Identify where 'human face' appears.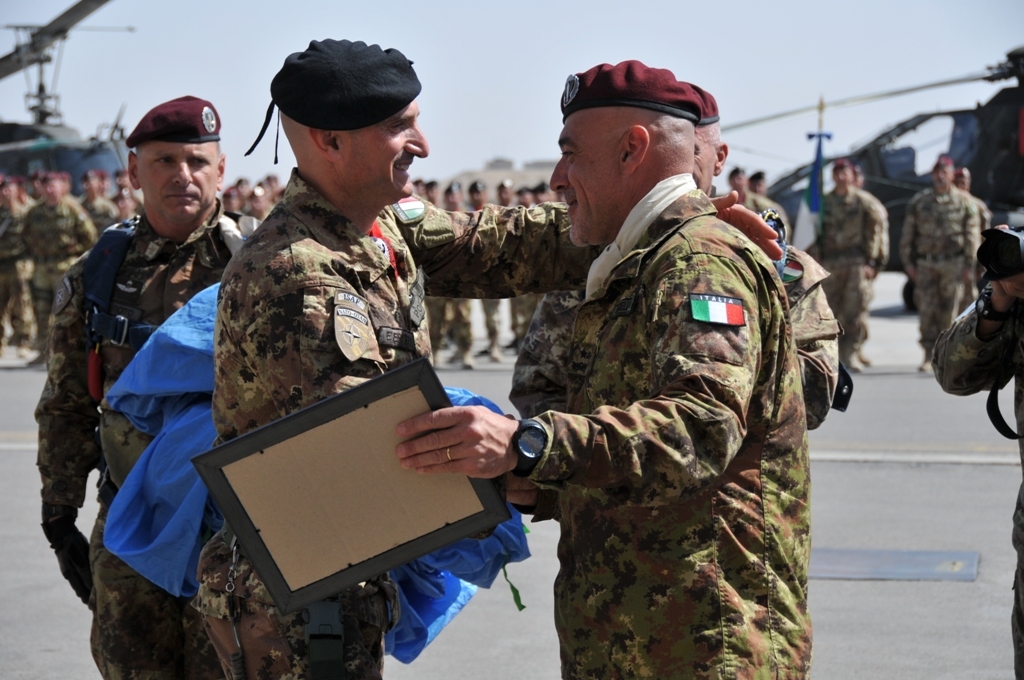
Appears at [x1=685, y1=125, x2=722, y2=191].
